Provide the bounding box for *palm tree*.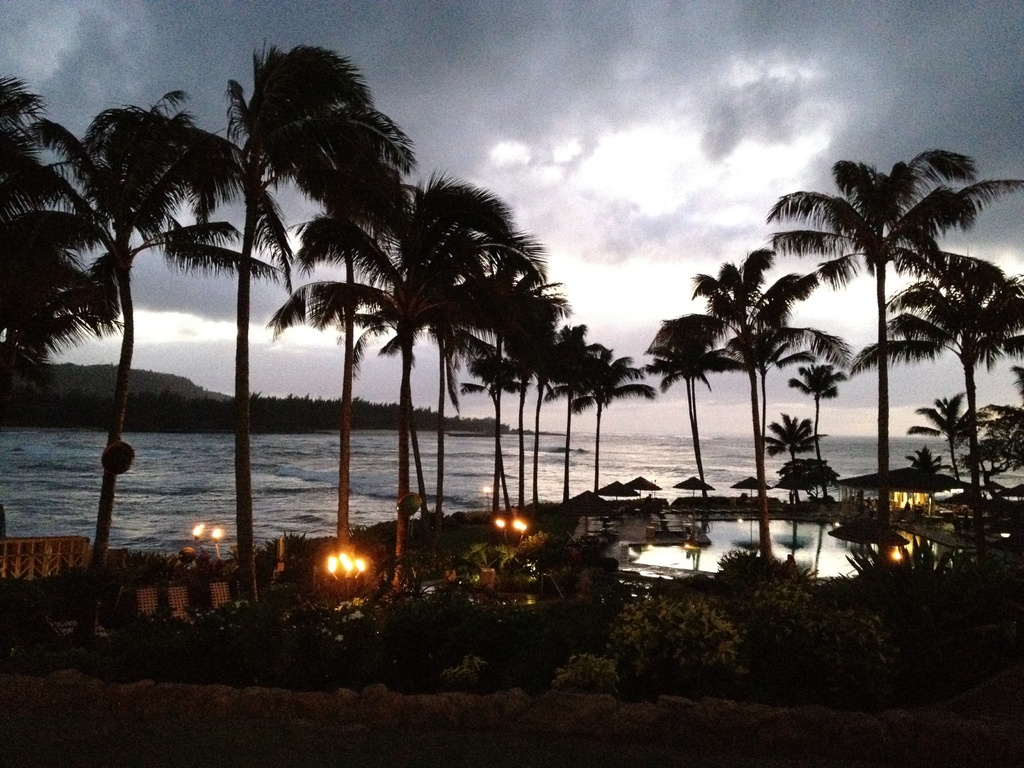
rect(410, 228, 540, 508).
